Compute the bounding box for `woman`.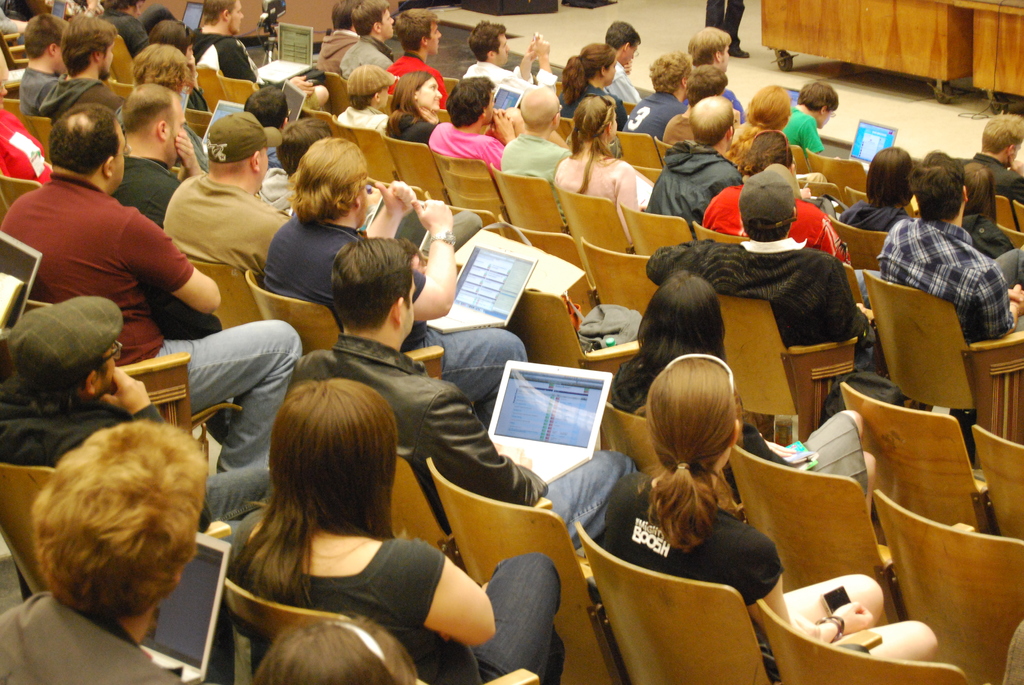
<box>584,345,964,684</box>.
